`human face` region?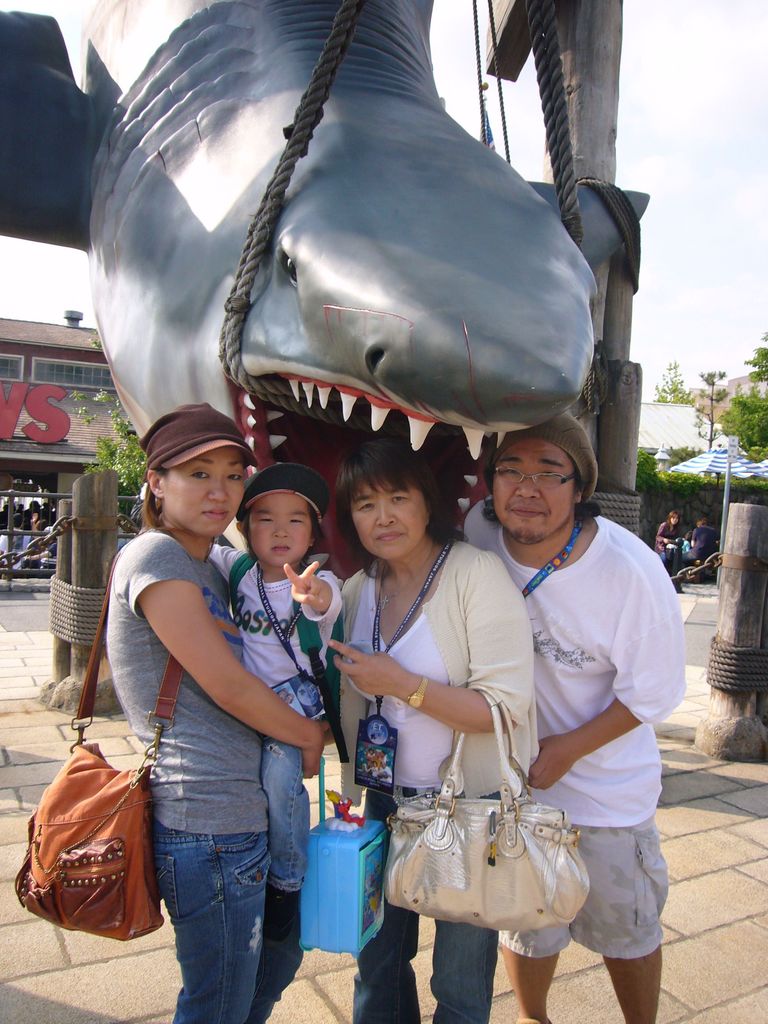
<bbox>495, 442, 581, 540</bbox>
